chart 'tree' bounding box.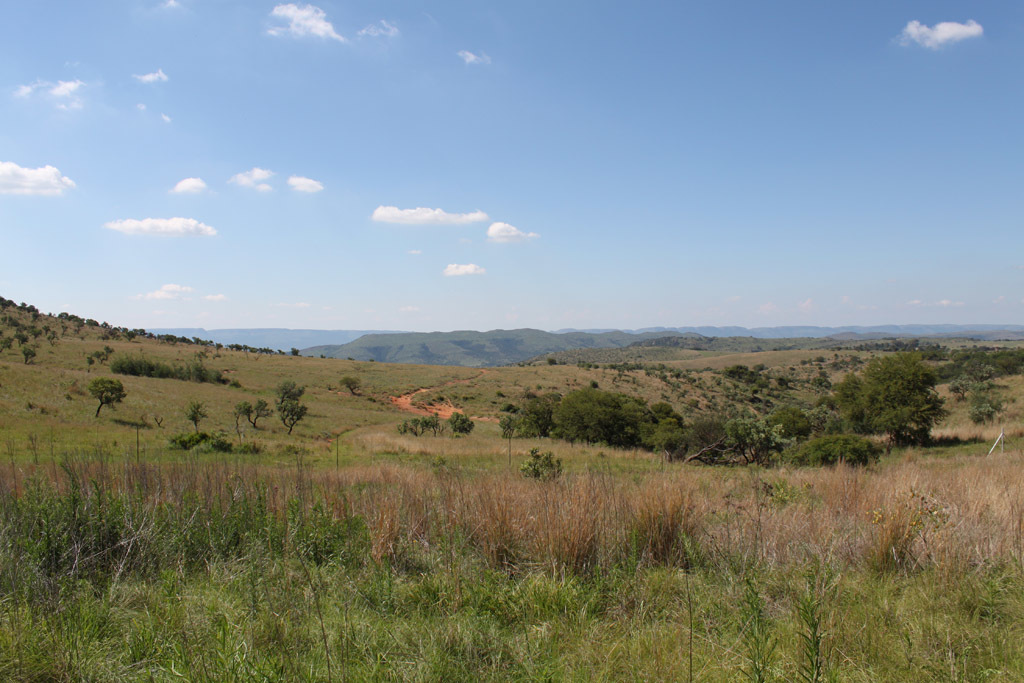
Charted: box=[86, 375, 124, 417].
